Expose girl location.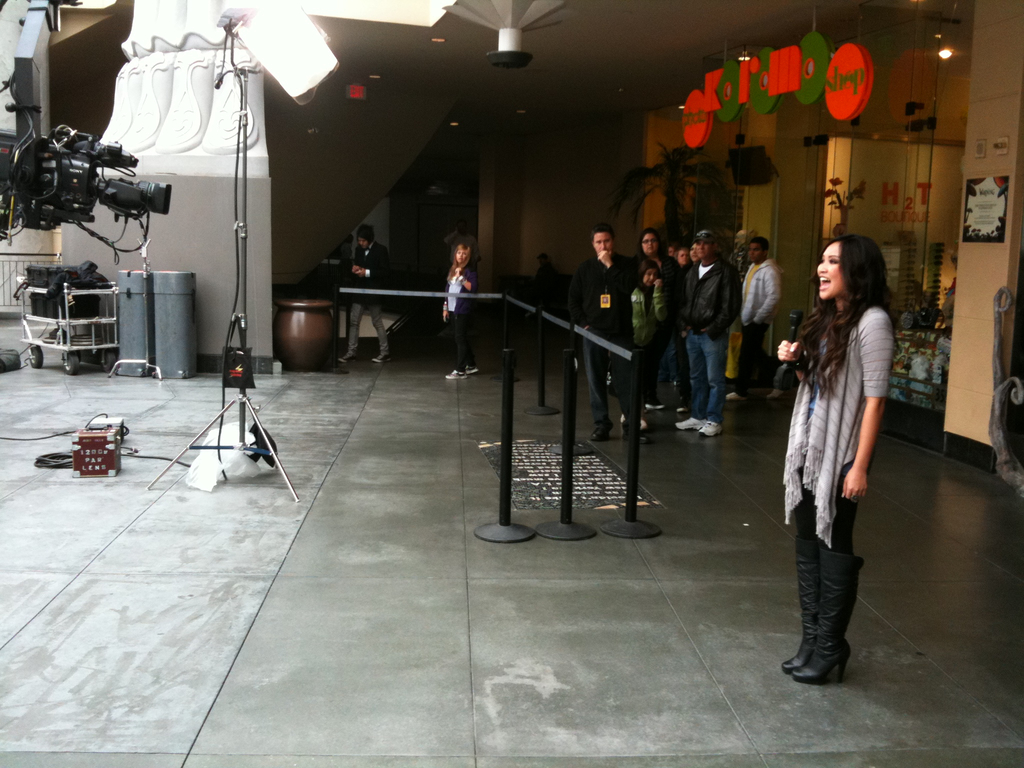
Exposed at <region>445, 244, 479, 378</region>.
